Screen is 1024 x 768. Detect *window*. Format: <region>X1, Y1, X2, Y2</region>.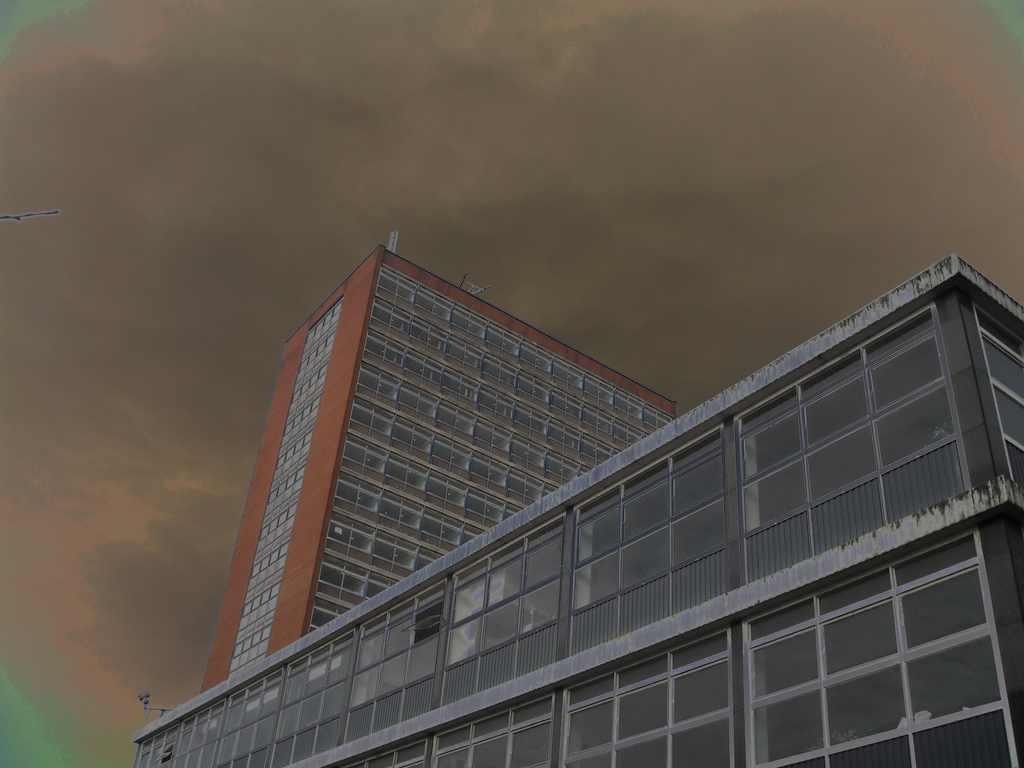
<region>448, 515, 561, 666</region>.
